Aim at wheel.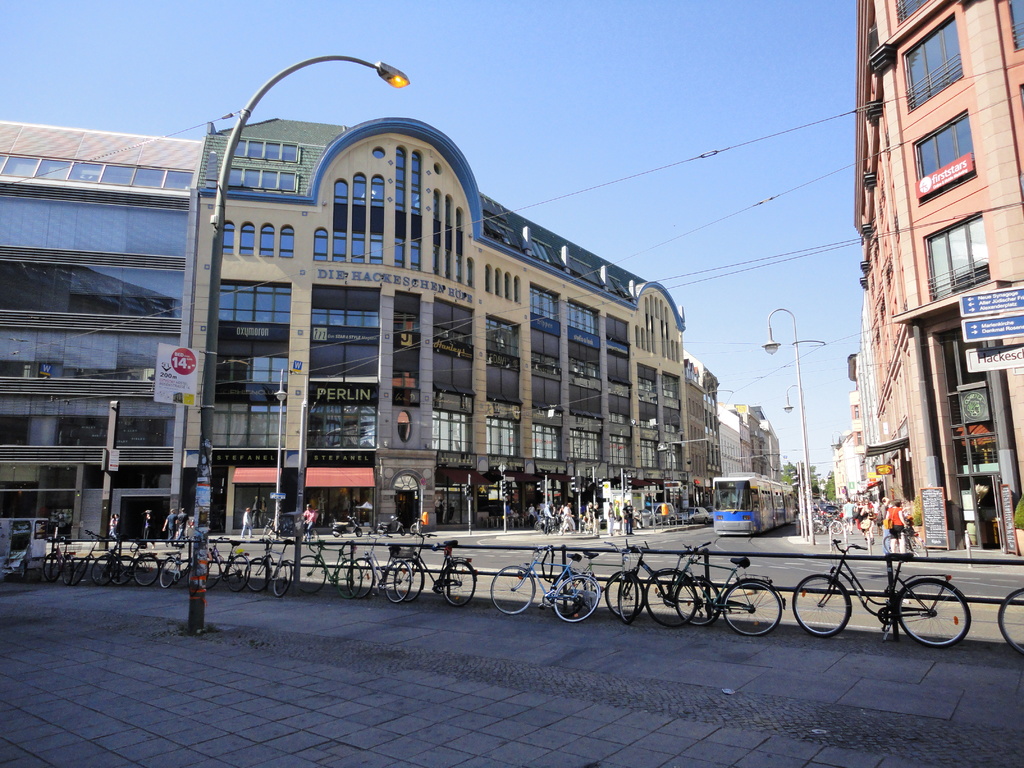
Aimed at bbox(898, 586, 973, 646).
